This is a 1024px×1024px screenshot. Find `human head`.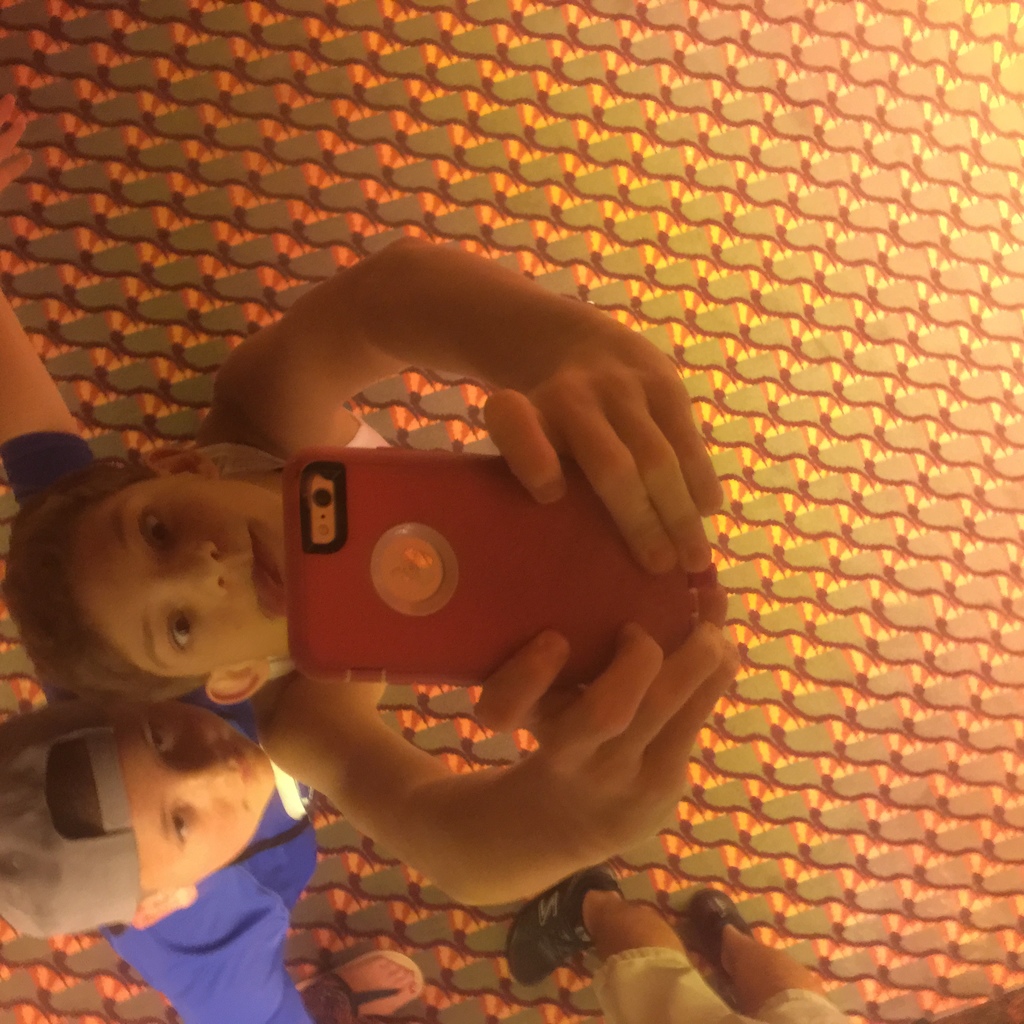
Bounding box: 47 717 298 925.
